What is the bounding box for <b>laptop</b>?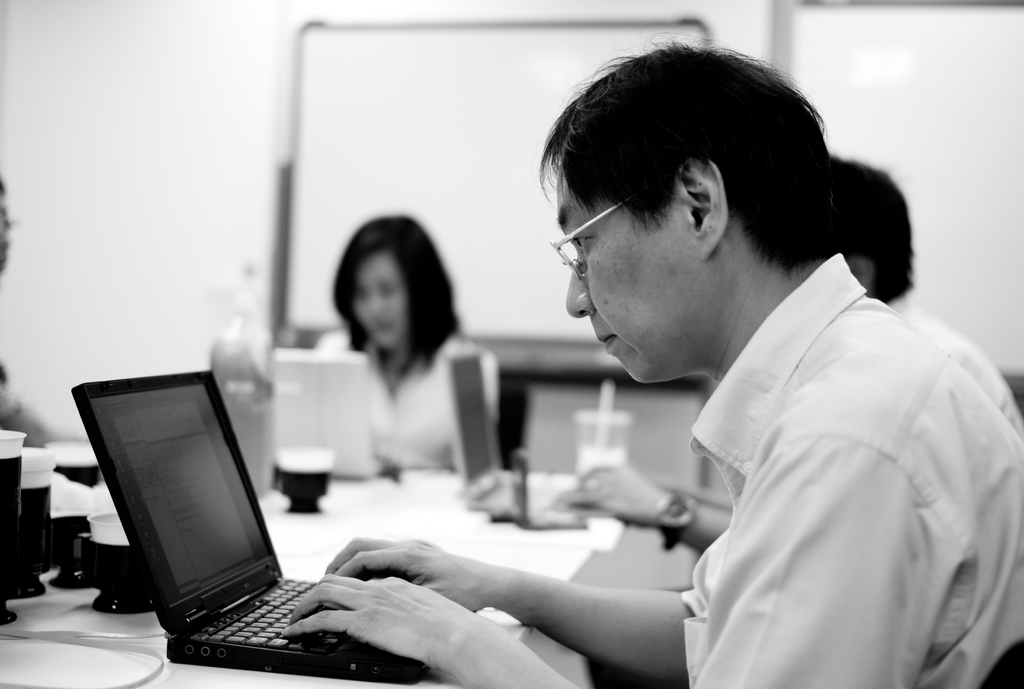
bbox=(70, 370, 429, 686).
